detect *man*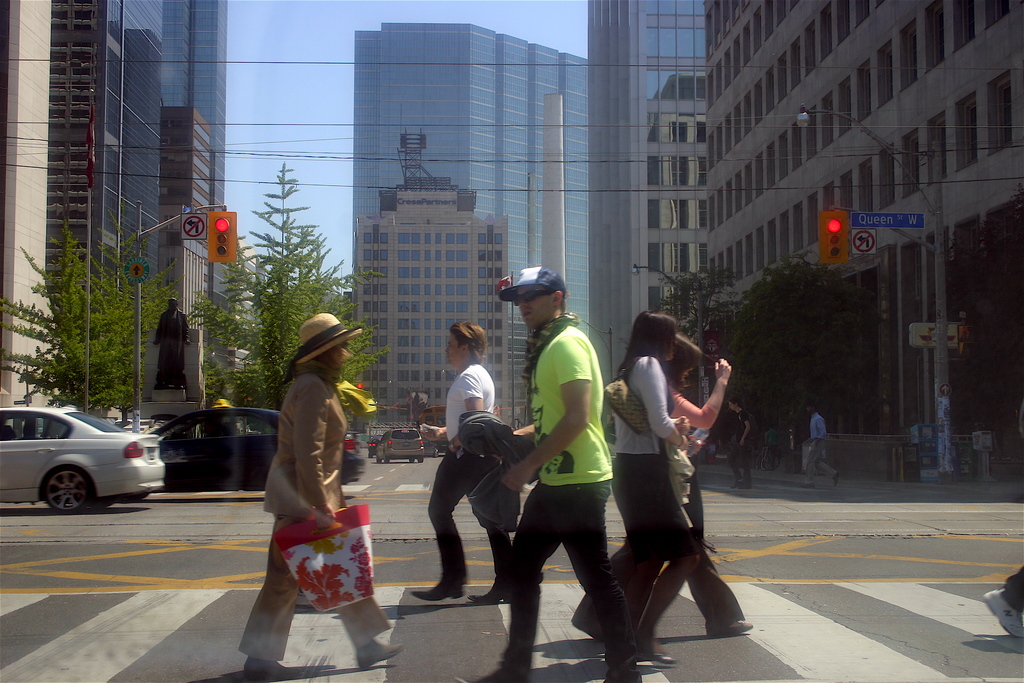
(496, 270, 635, 668)
